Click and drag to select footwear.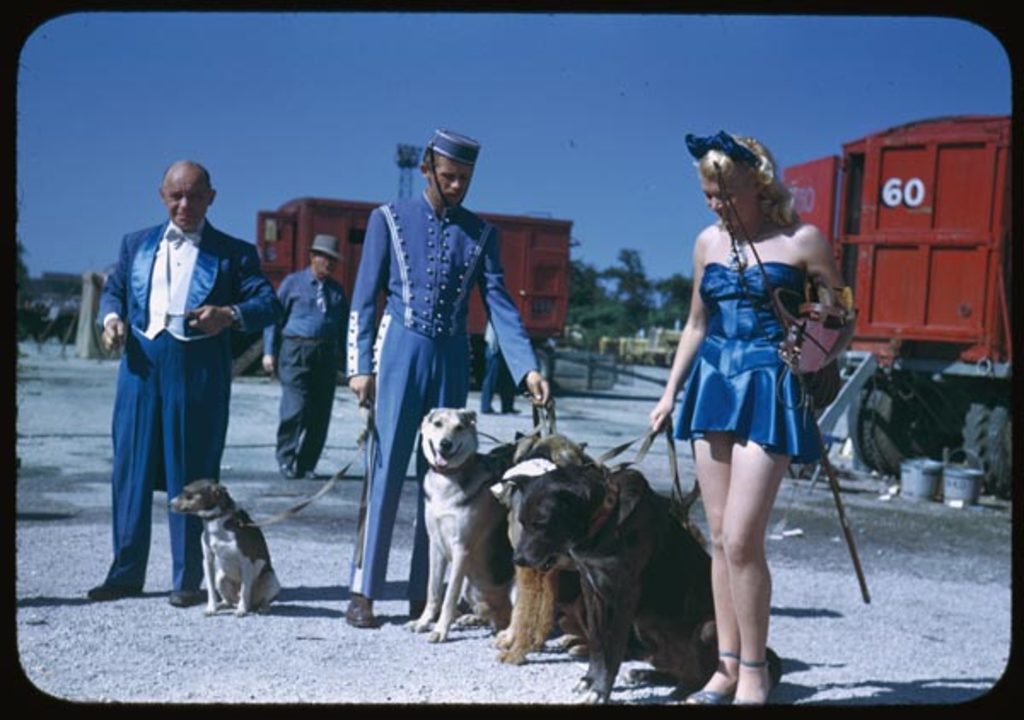
Selection: bbox=(166, 587, 207, 611).
